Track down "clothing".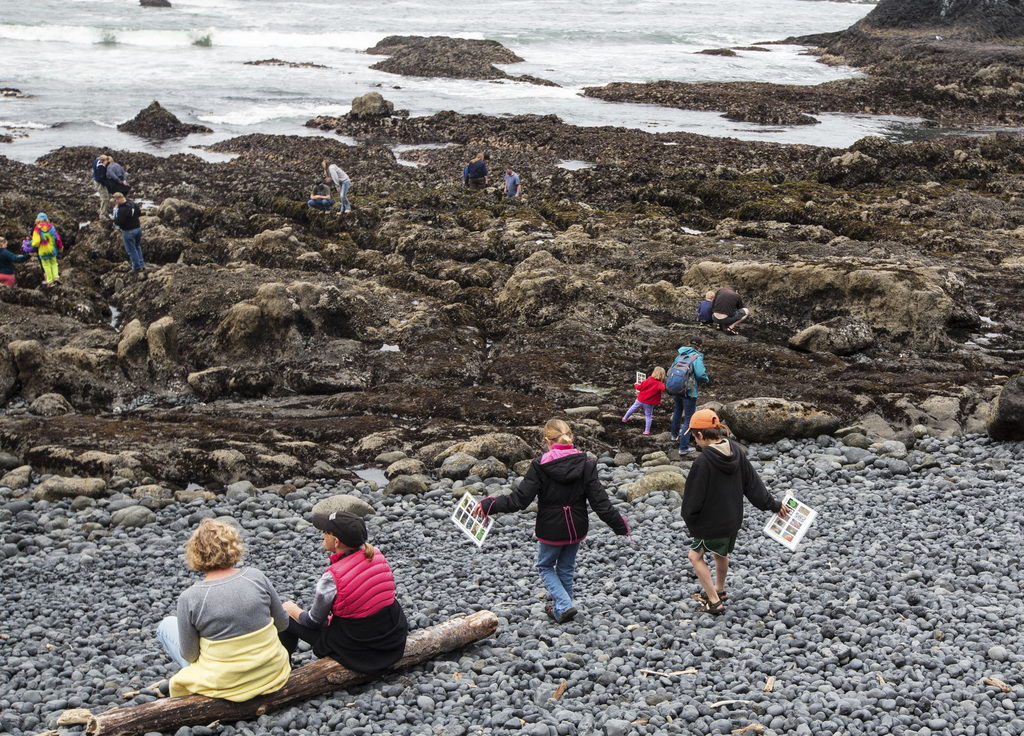
Tracked to locate(332, 164, 356, 213).
